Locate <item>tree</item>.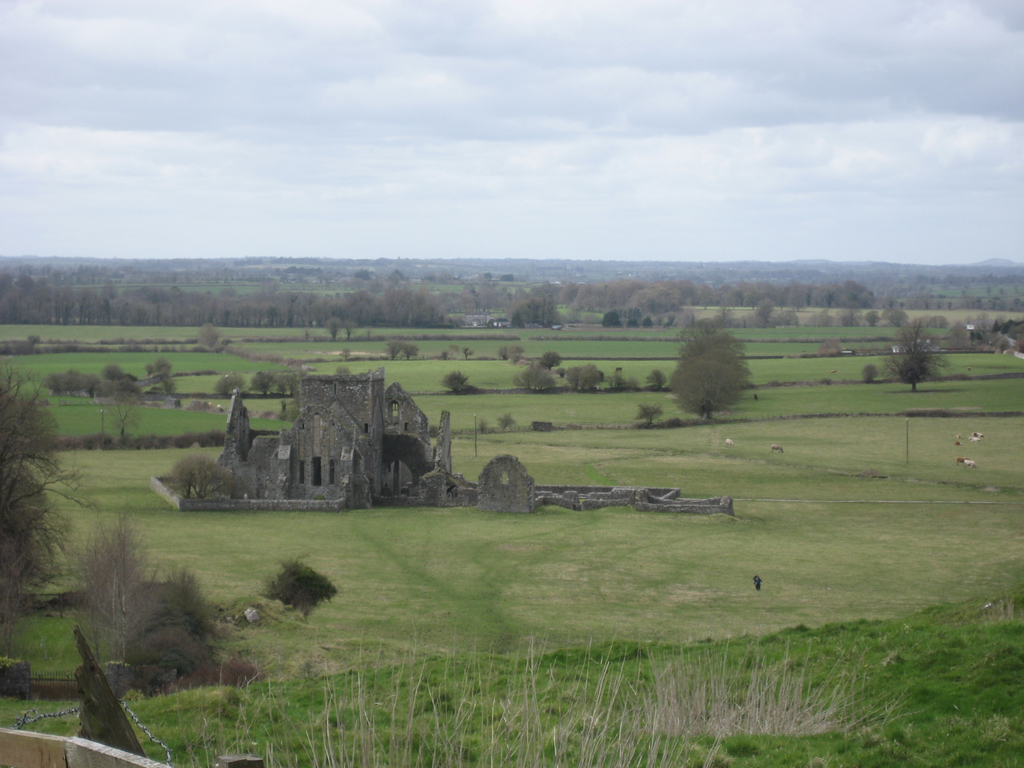
Bounding box: [left=621, top=308, right=655, bottom=336].
